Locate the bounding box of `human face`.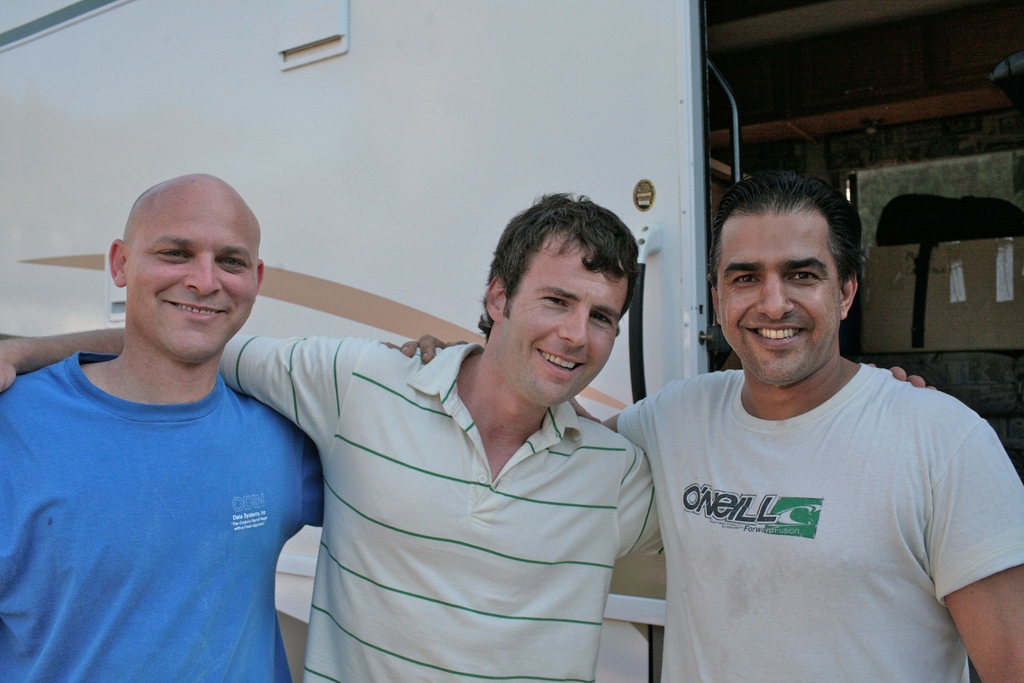
Bounding box: Rect(714, 217, 843, 386).
